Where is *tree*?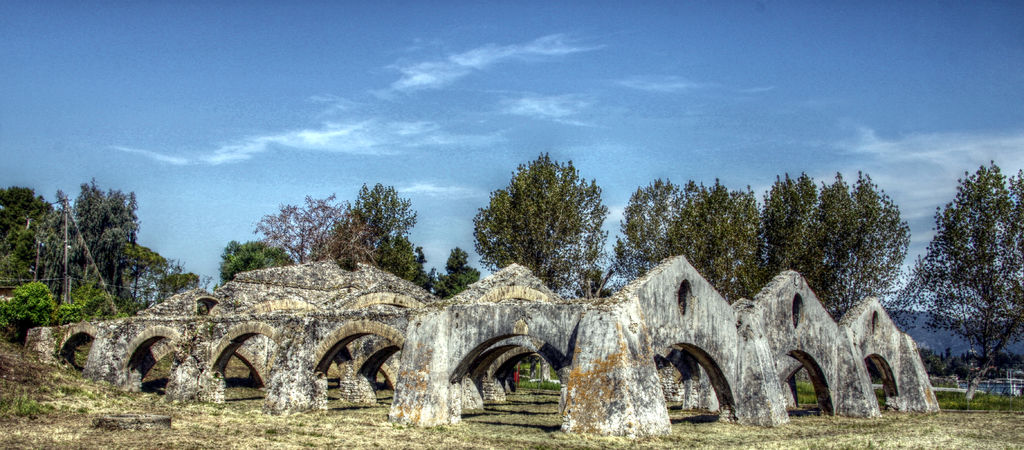
Rect(757, 178, 900, 322).
